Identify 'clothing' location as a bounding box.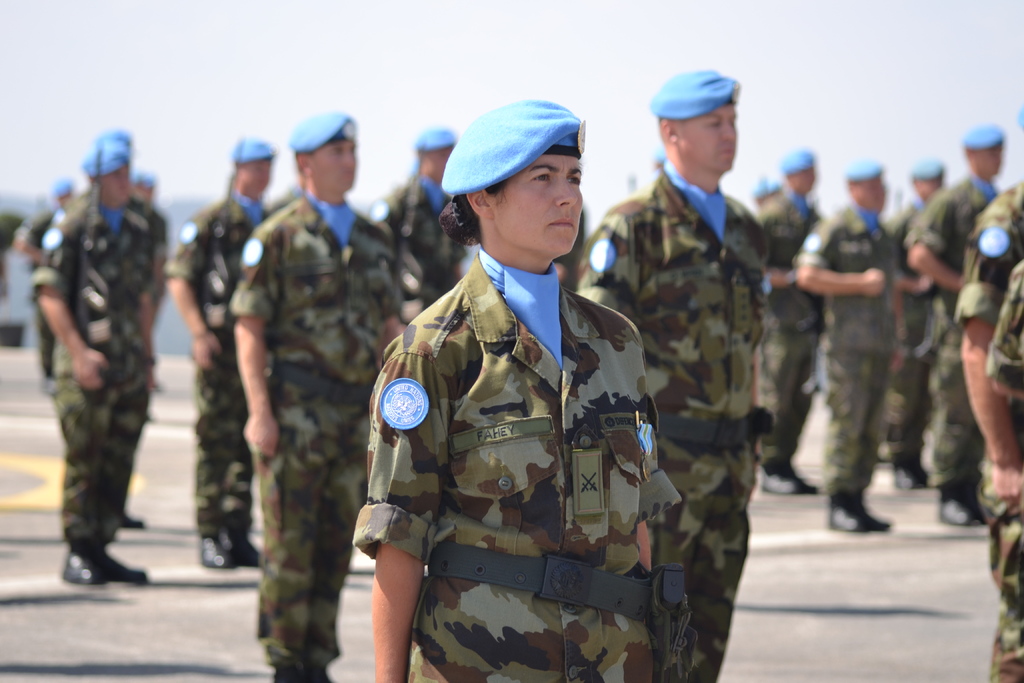
[left=30, top=193, right=58, bottom=385].
